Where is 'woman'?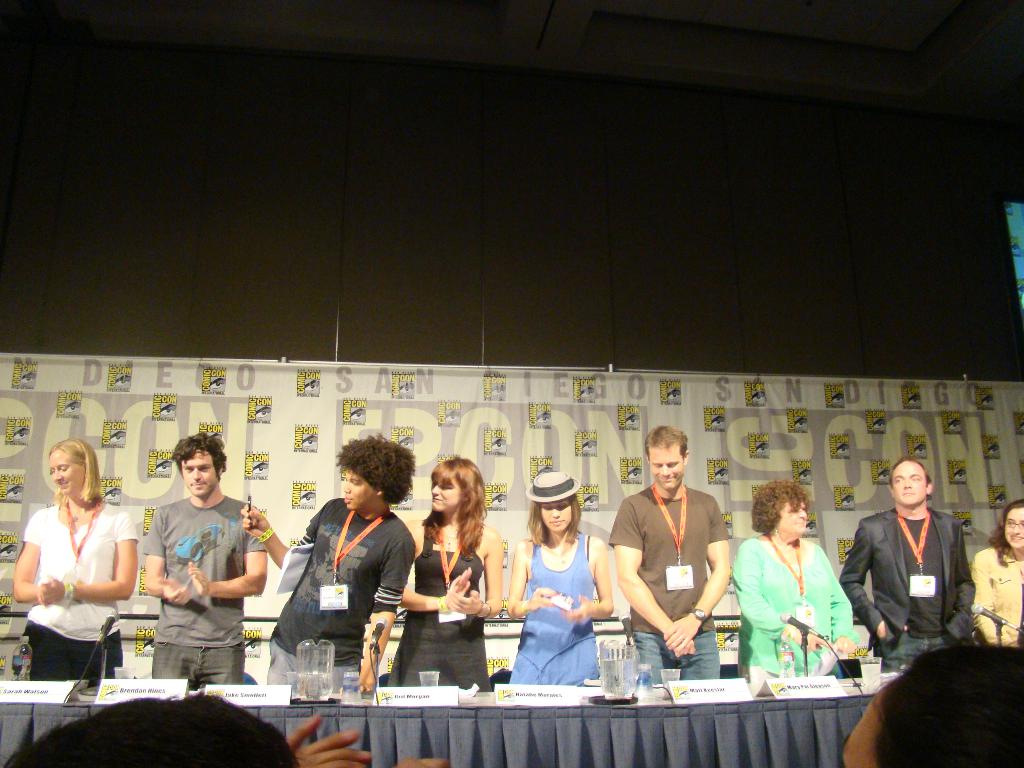
501:472:612:686.
